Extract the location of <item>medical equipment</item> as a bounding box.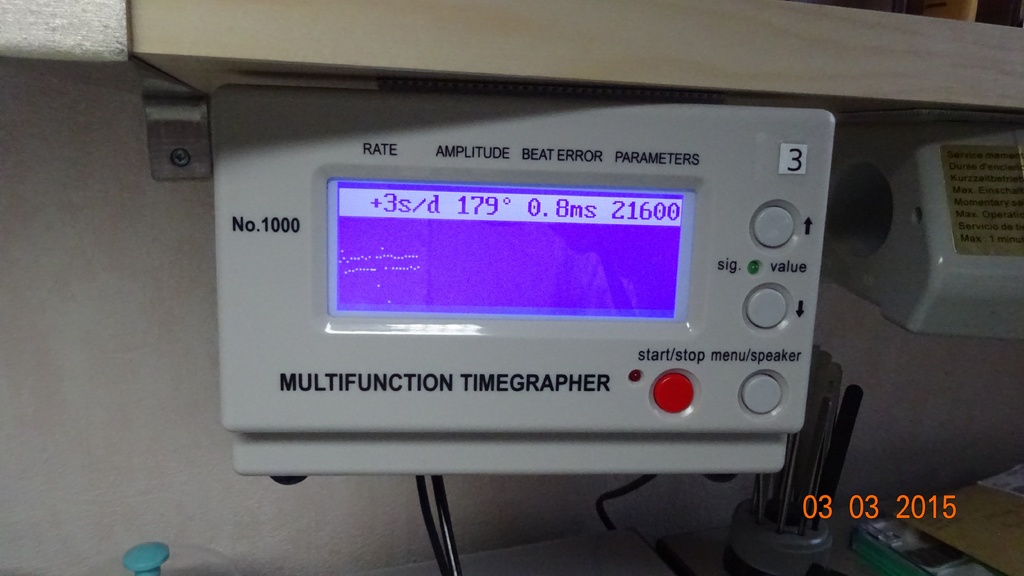
x1=822 y1=113 x2=1023 y2=340.
